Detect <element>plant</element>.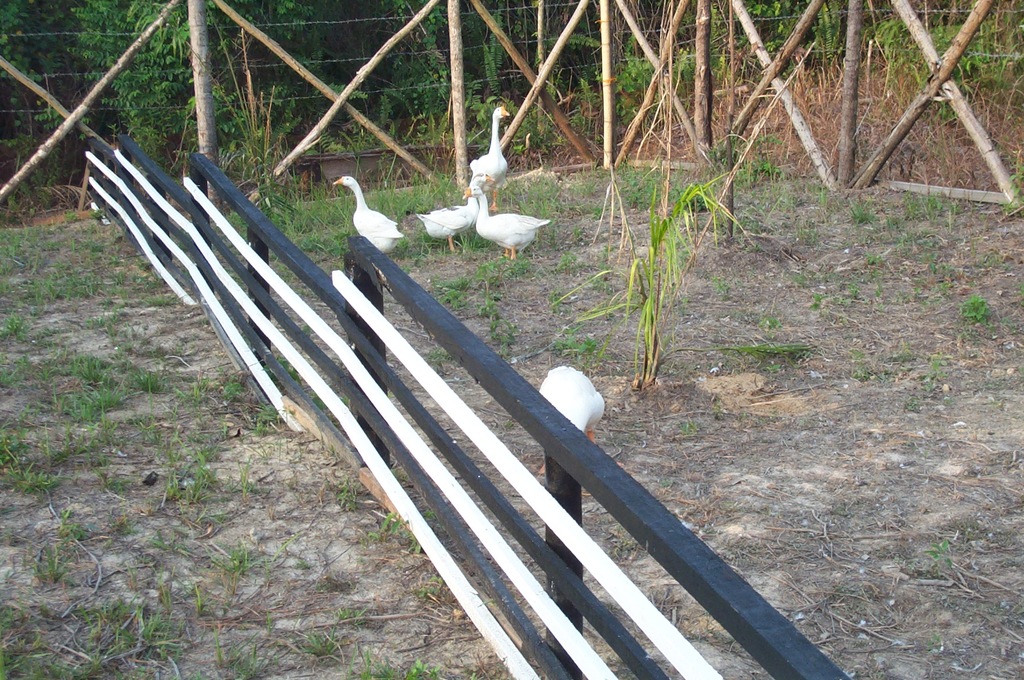
Detected at l=151, t=508, r=219, b=558.
